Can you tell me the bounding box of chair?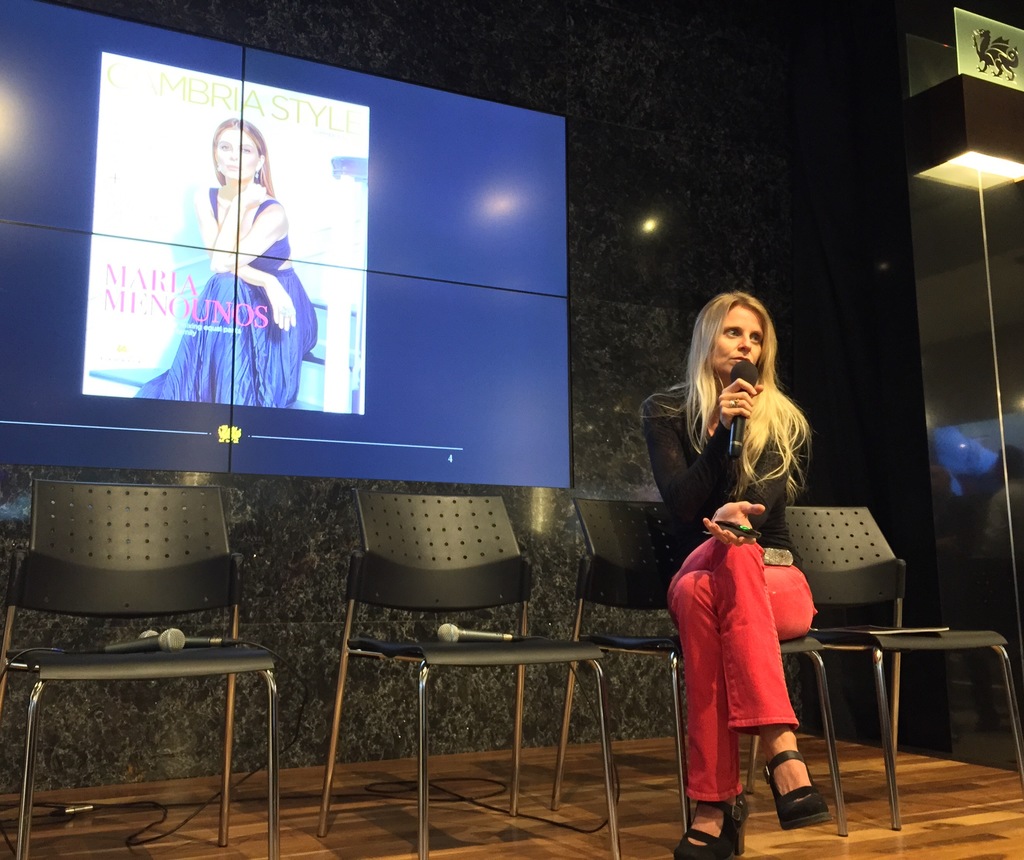
(left=0, top=478, right=280, bottom=859).
